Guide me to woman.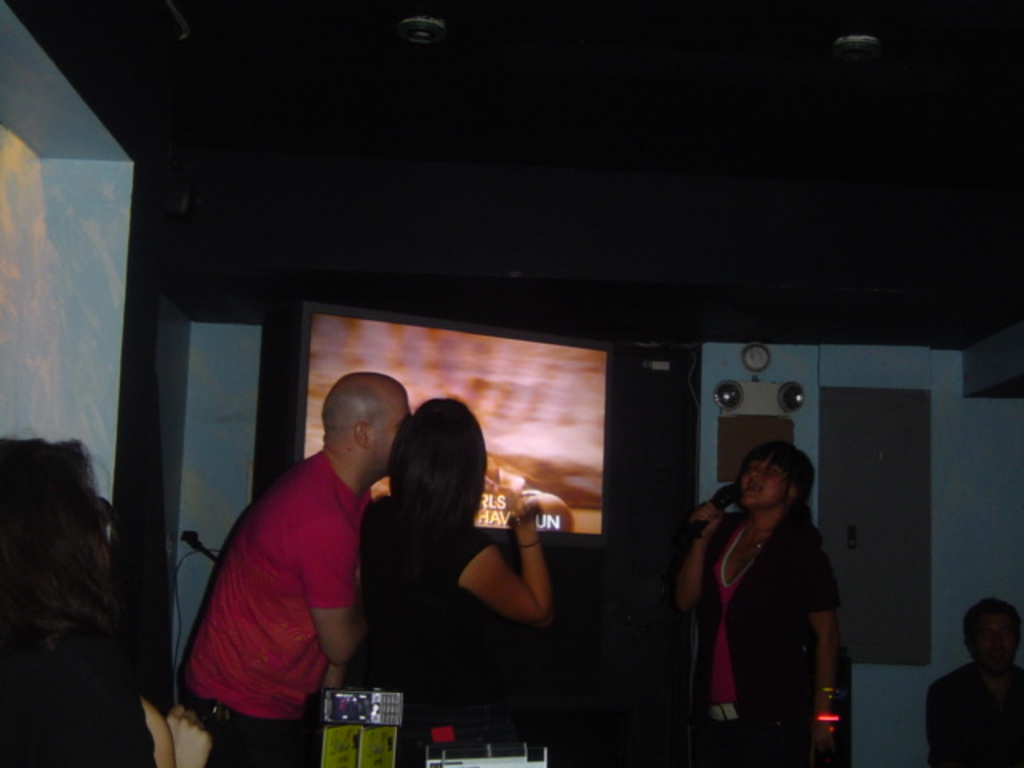
Guidance: [347,397,554,766].
